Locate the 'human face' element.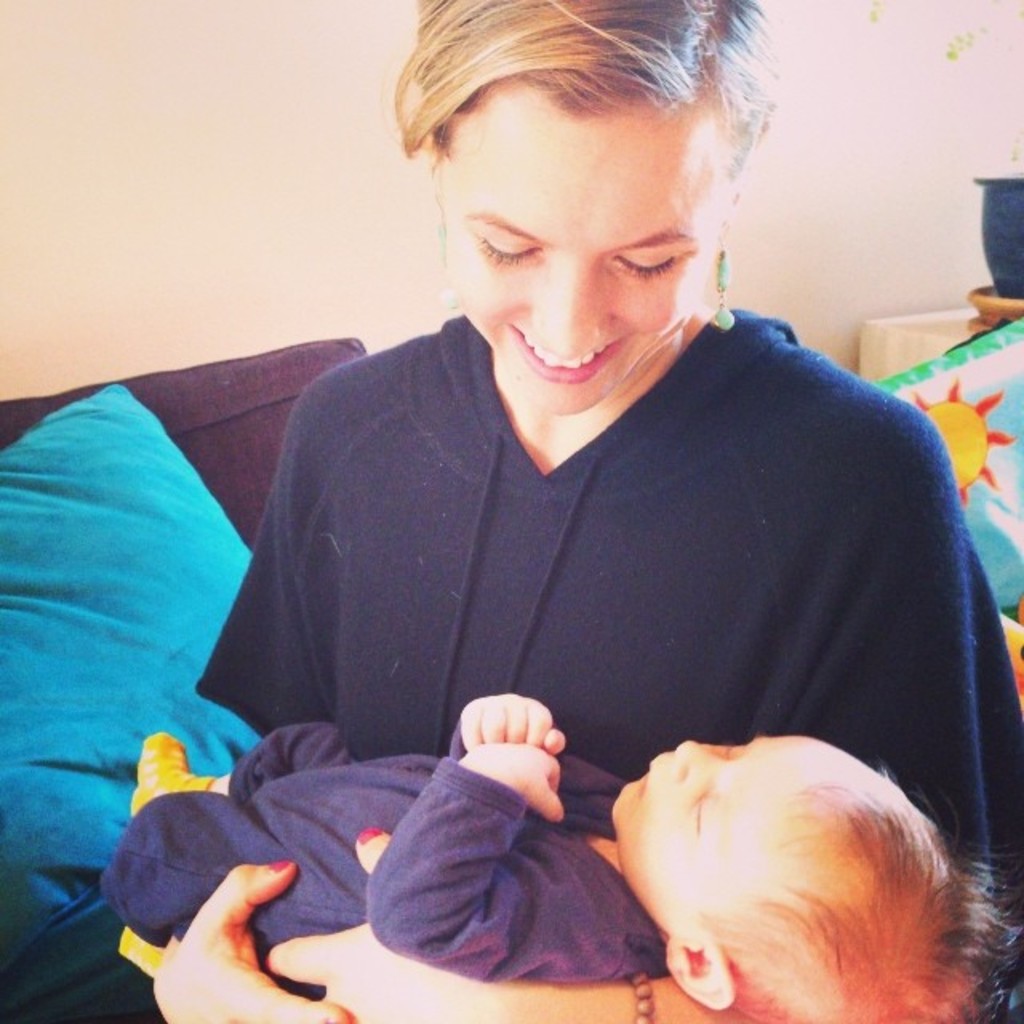
Element bbox: [614, 733, 856, 928].
